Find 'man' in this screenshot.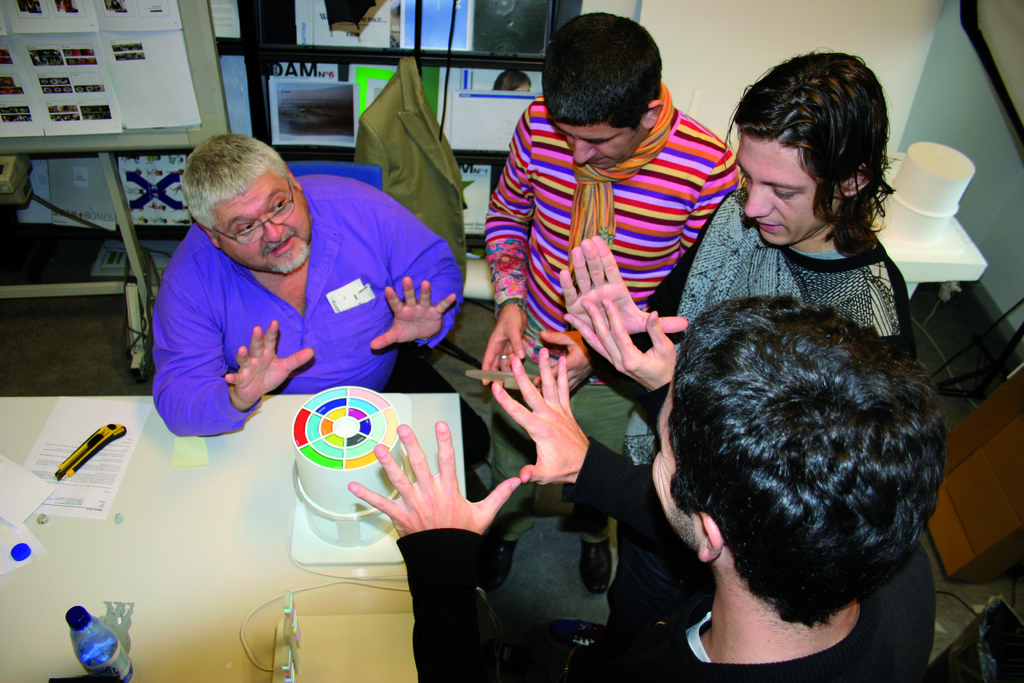
The bounding box for 'man' is 480 10 741 387.
